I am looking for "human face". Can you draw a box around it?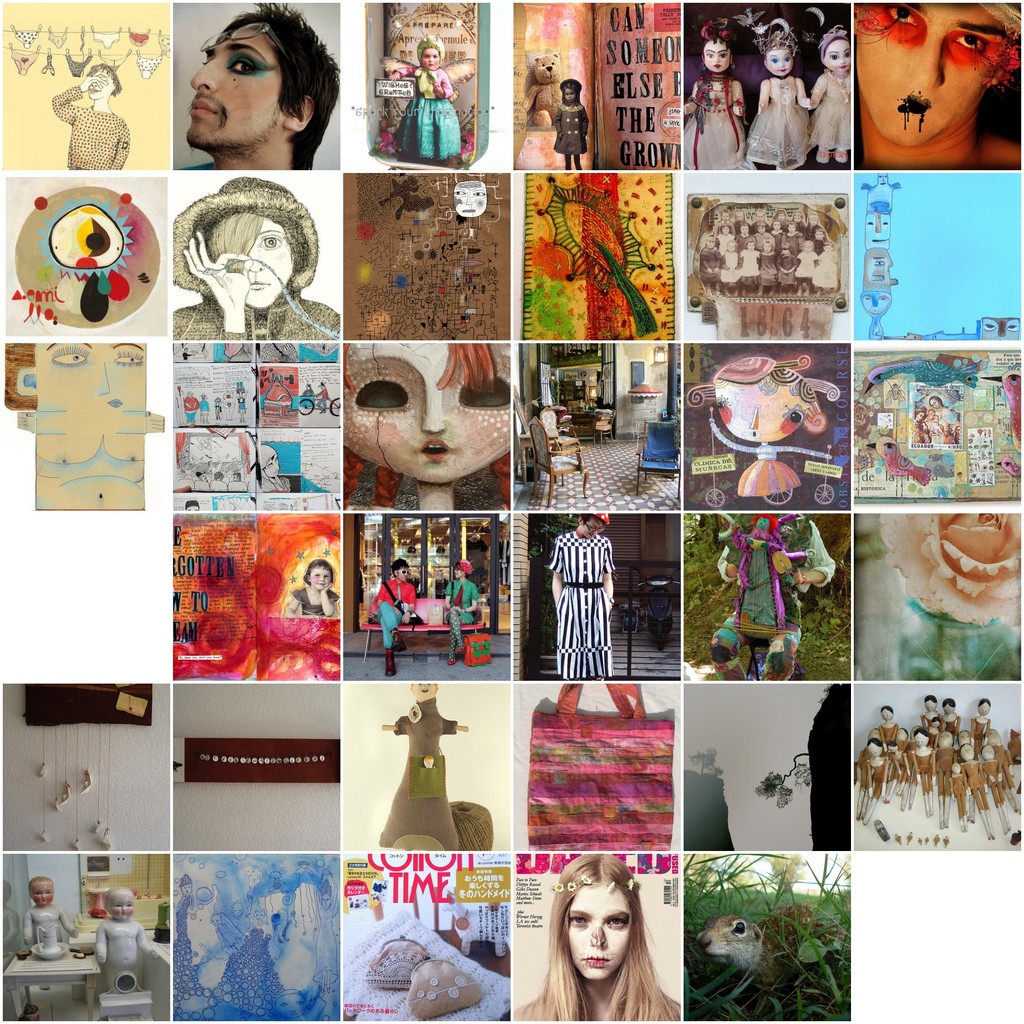
Sure, the bounding box is bbox=[186, 17, 285, 150].
